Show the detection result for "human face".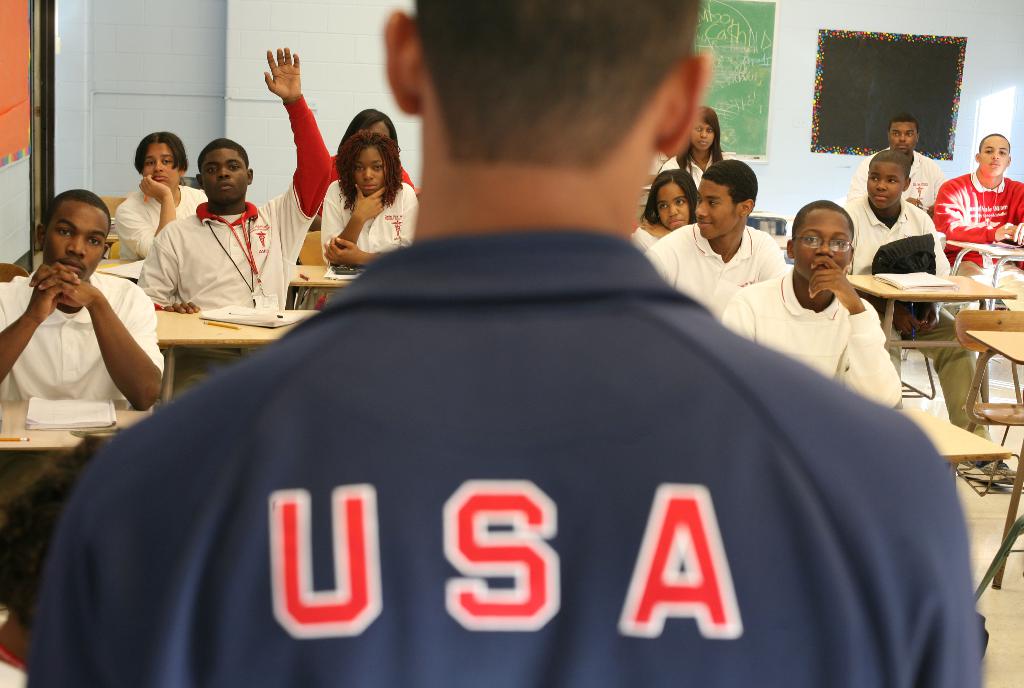
box(891, 122, 918, 156).
